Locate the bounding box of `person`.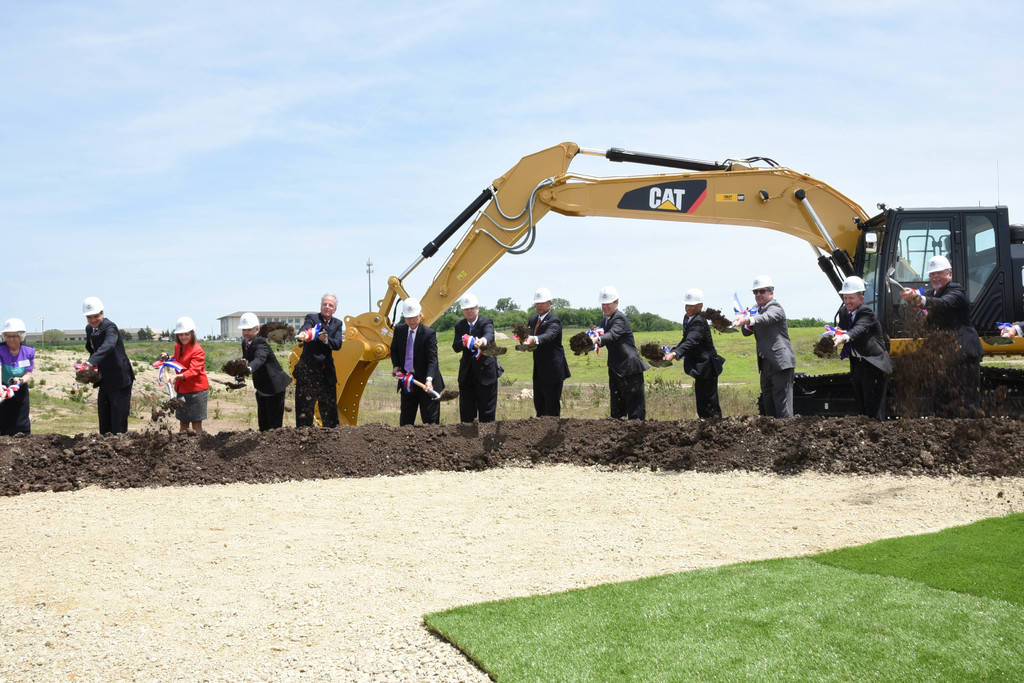
Bounding box: [left=391, top=297, right=445, bottom=427].
